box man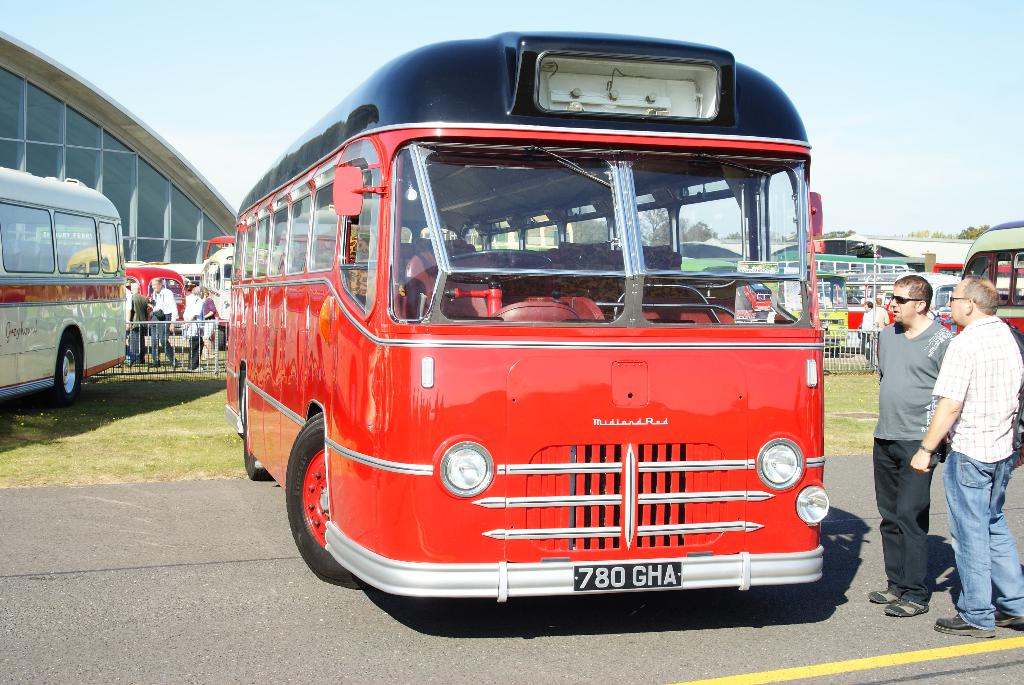
[x1=148, y1=279, x2=178, y2=371]
